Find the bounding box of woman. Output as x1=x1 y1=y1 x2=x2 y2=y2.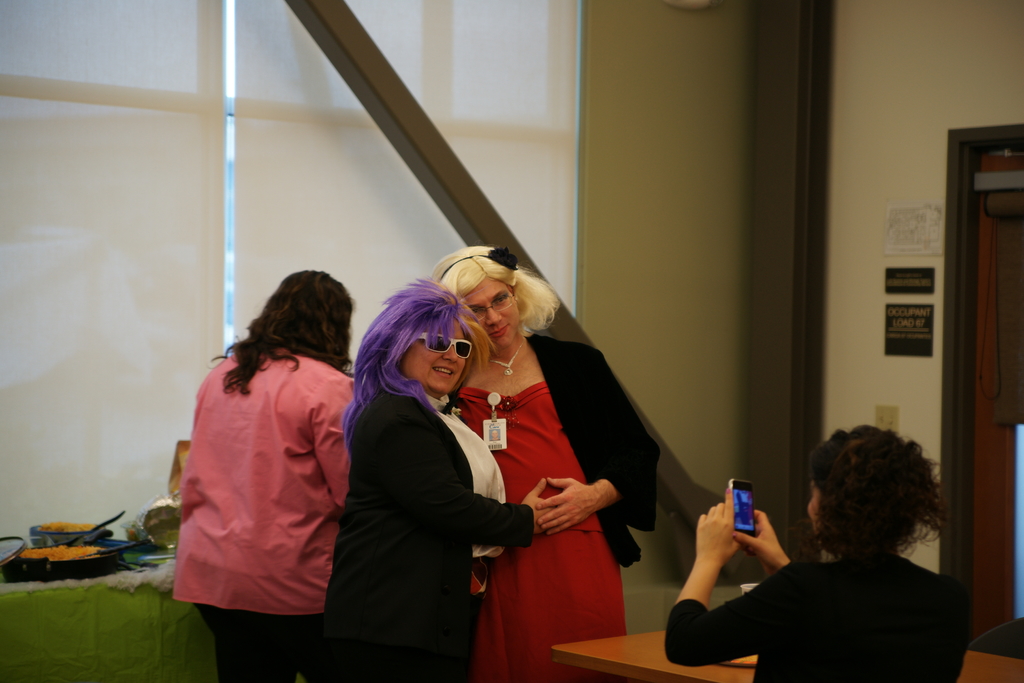
x1=172 y1=265 x2=359 y2=682.
